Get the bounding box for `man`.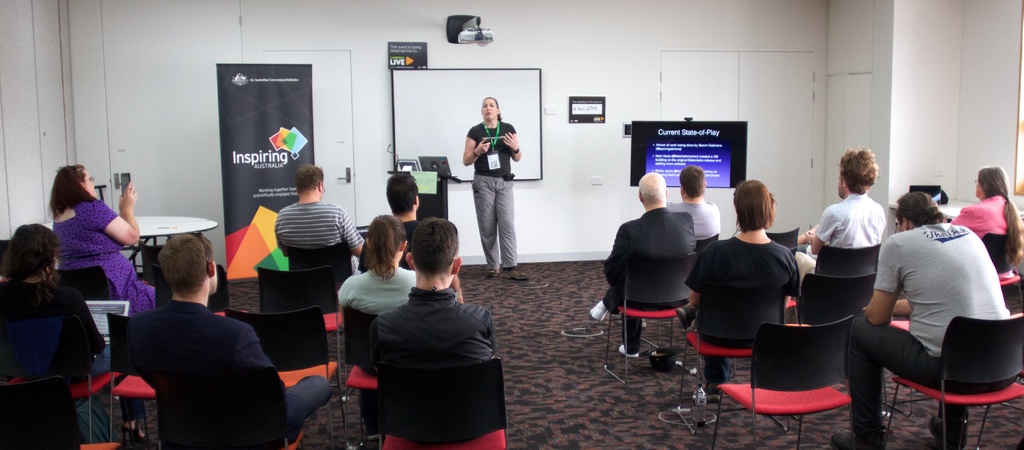
x1=375, y1=214, x2=500, y2=449.
